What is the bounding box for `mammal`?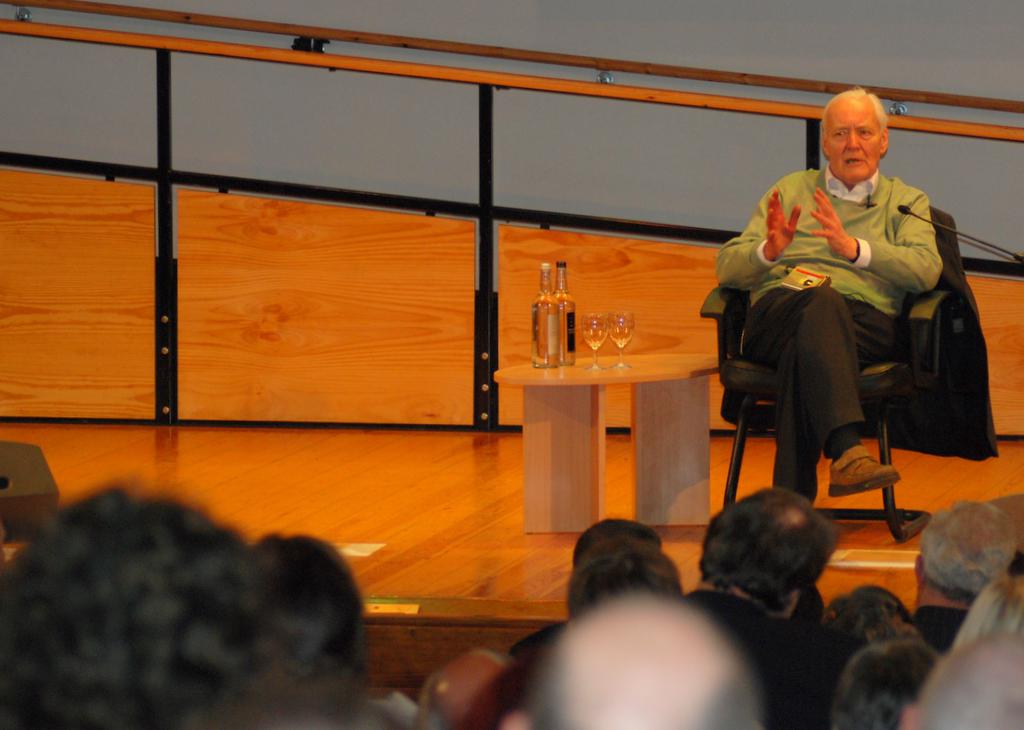
(x1=831, y1=577, x2=910, y2=630).
